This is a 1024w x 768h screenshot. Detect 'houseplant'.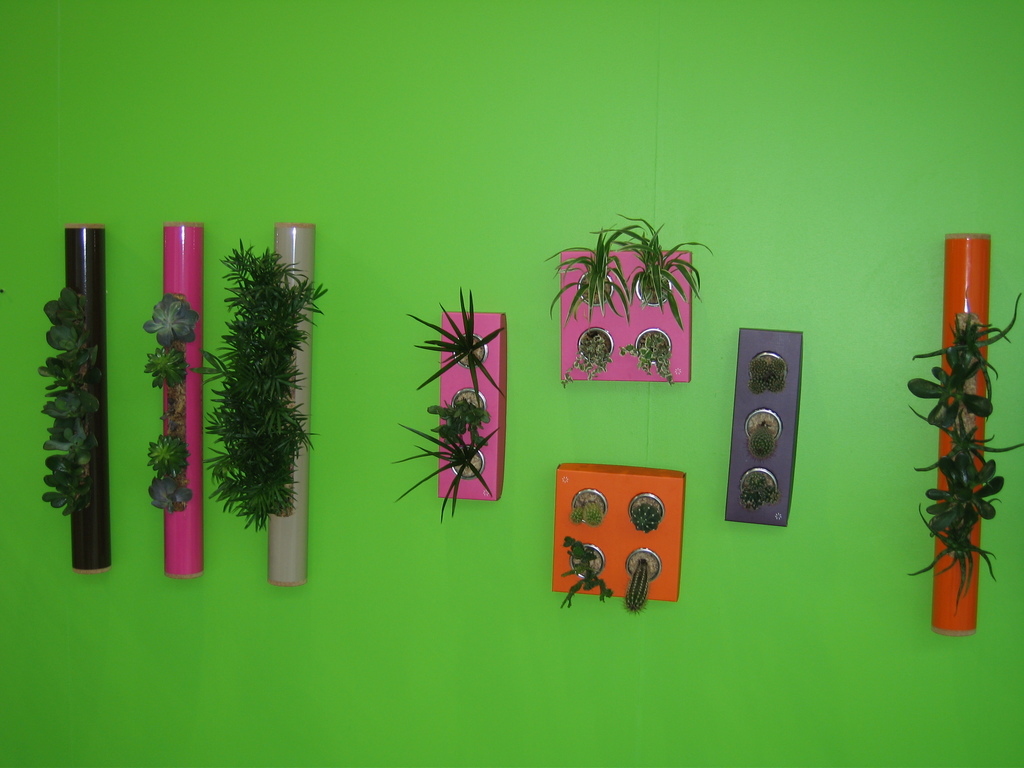
rect(742, 407, 781, 460).
